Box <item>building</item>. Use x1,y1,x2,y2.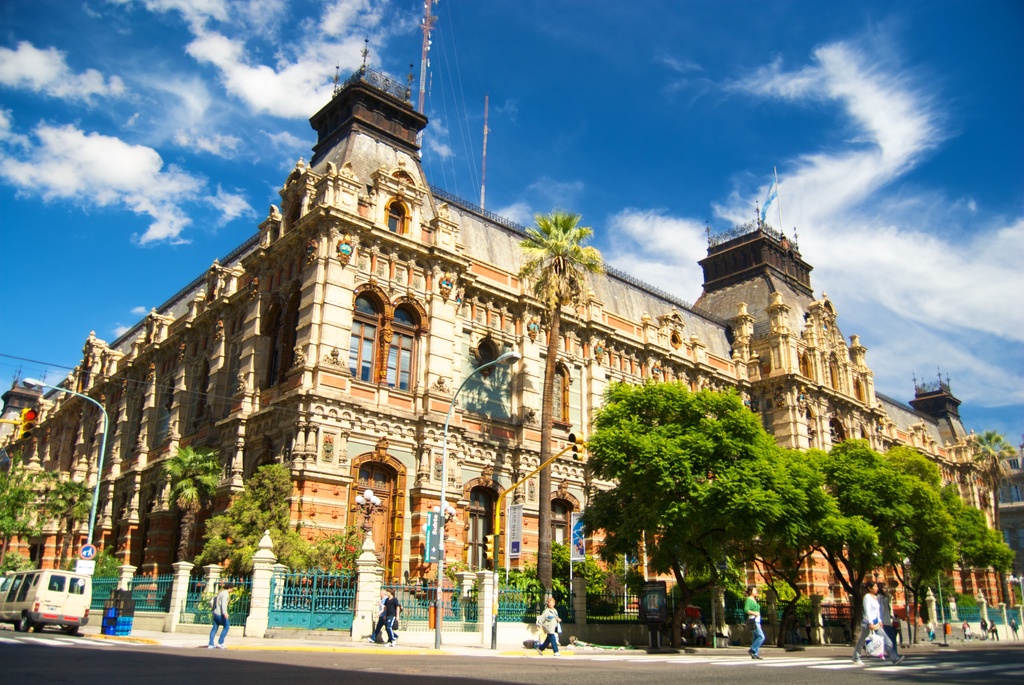
0,35,1023,635.
